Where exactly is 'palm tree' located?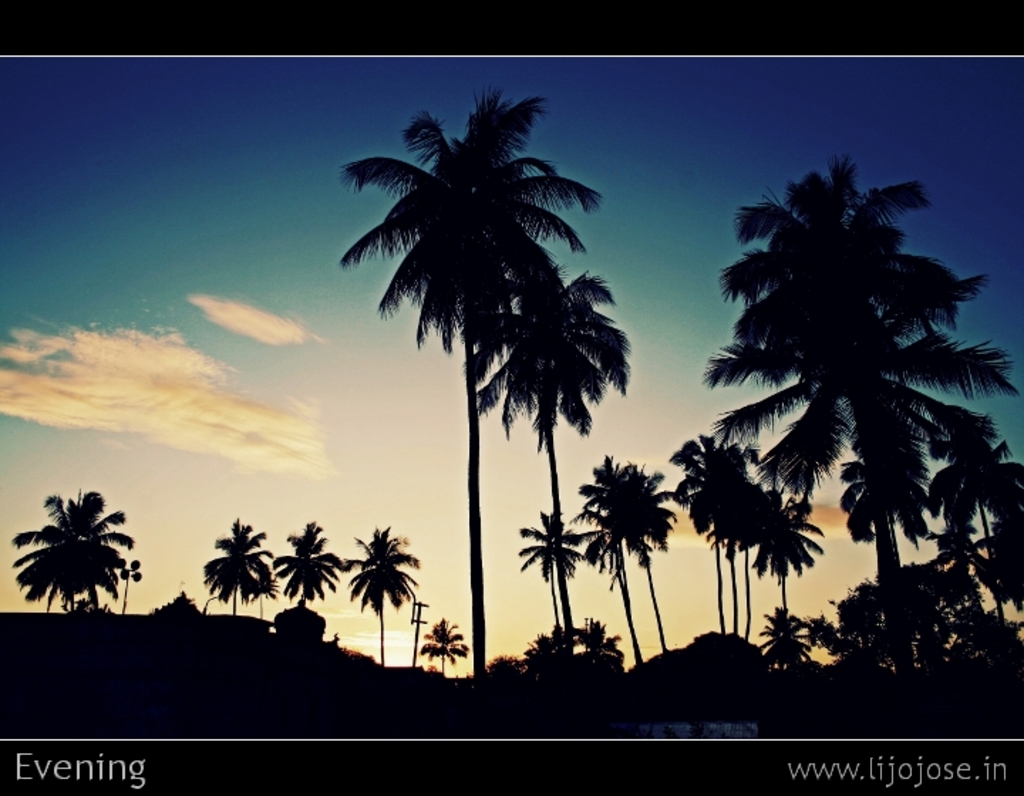
Its bounding box is select_region(24, 502, 141, 613).
